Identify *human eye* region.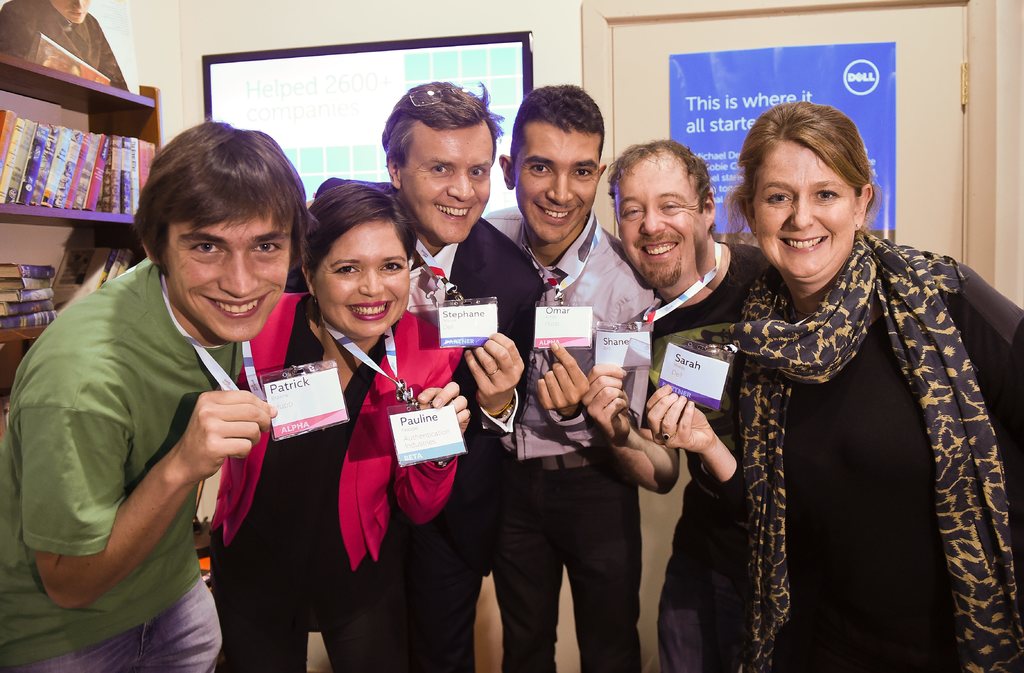
Region: select_region(571, 166, 596, 184).
